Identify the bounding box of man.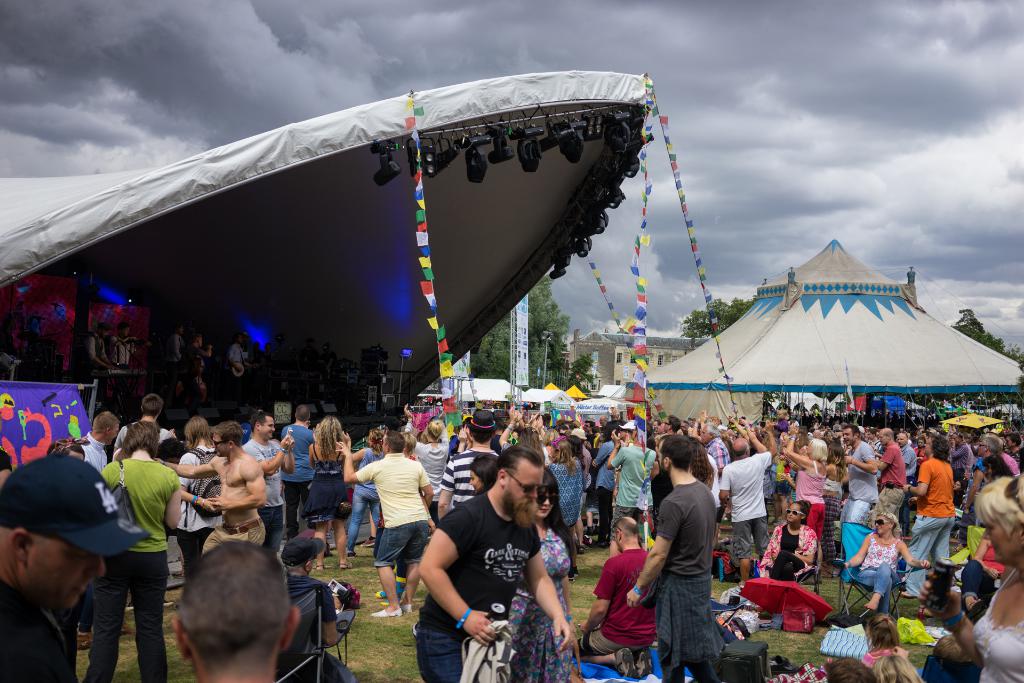
{"x1": 156, "y1": 420, "x2": 268, "y2": 560}.
